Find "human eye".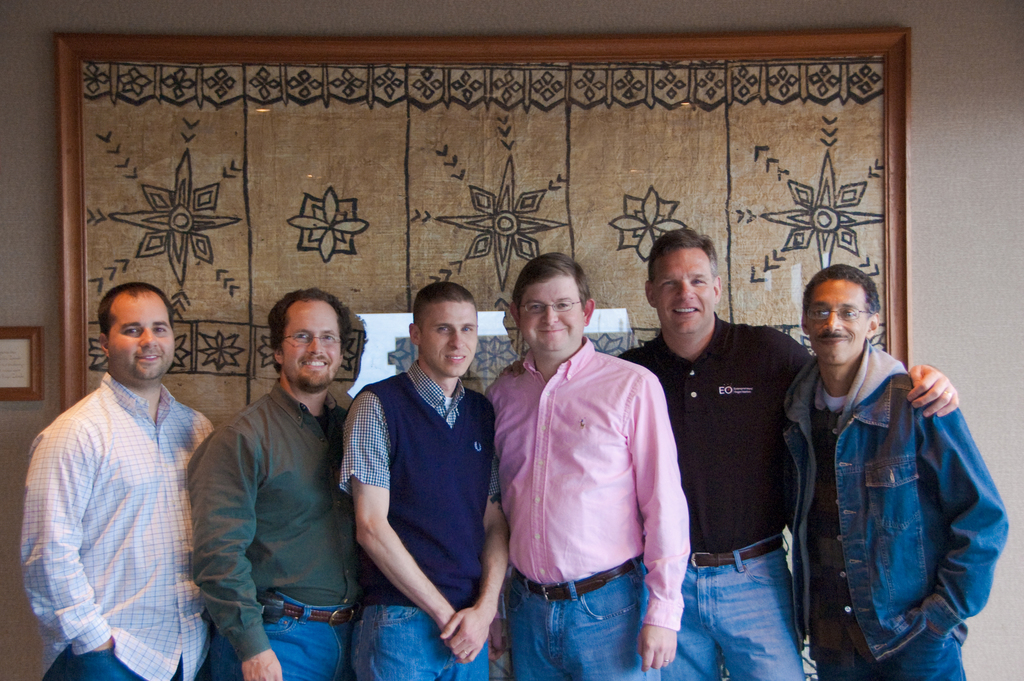
[x1=841, y1=304, x2=855, y2=318].
